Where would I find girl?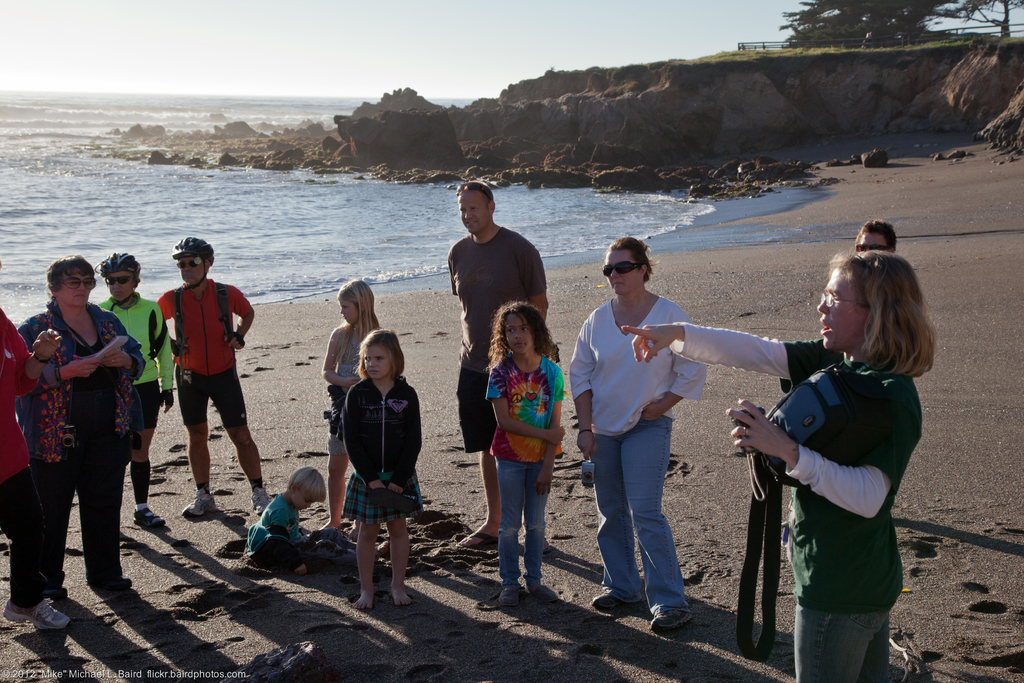
At (x1=623, y1=253, x2=935, y2=682).
